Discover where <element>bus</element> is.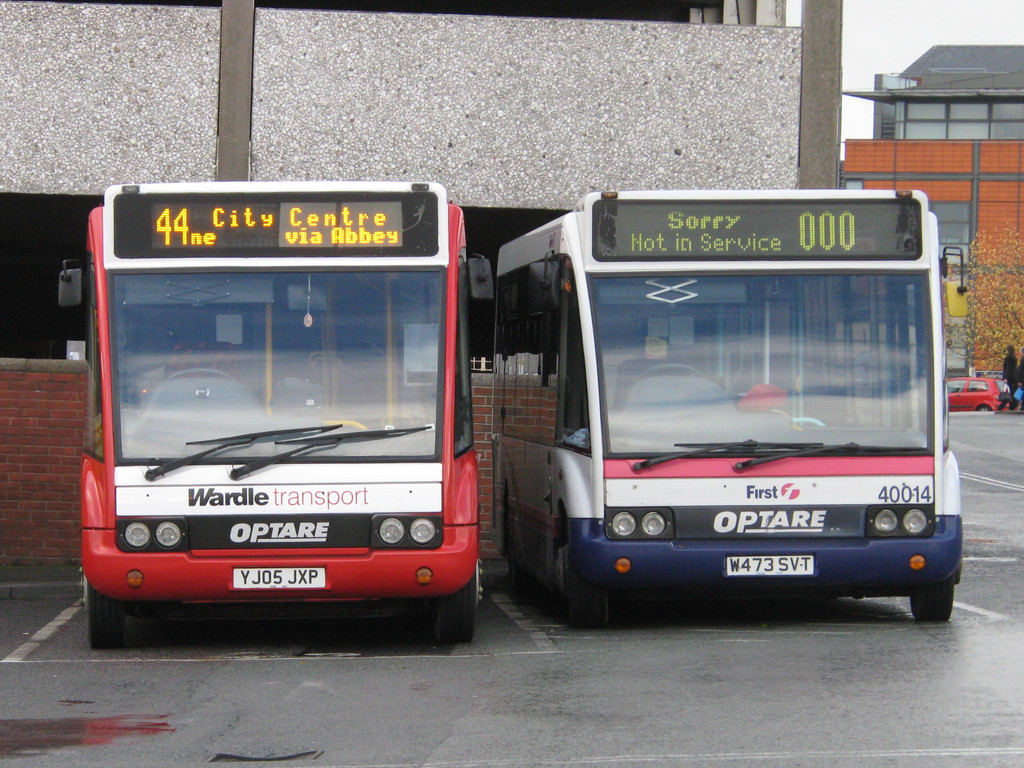
Discovered at (x1=58, y1=183, x2=493, y2=644).
